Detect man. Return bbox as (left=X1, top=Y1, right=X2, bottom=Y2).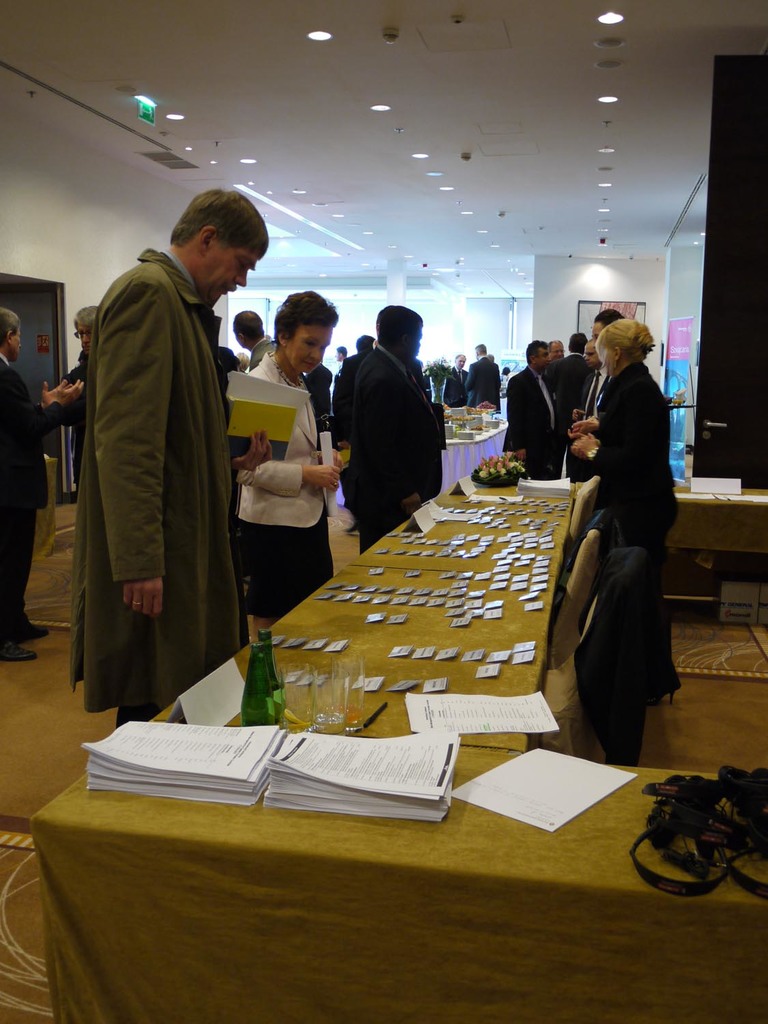
(left=470, top=341, right=507, bottom=392).
